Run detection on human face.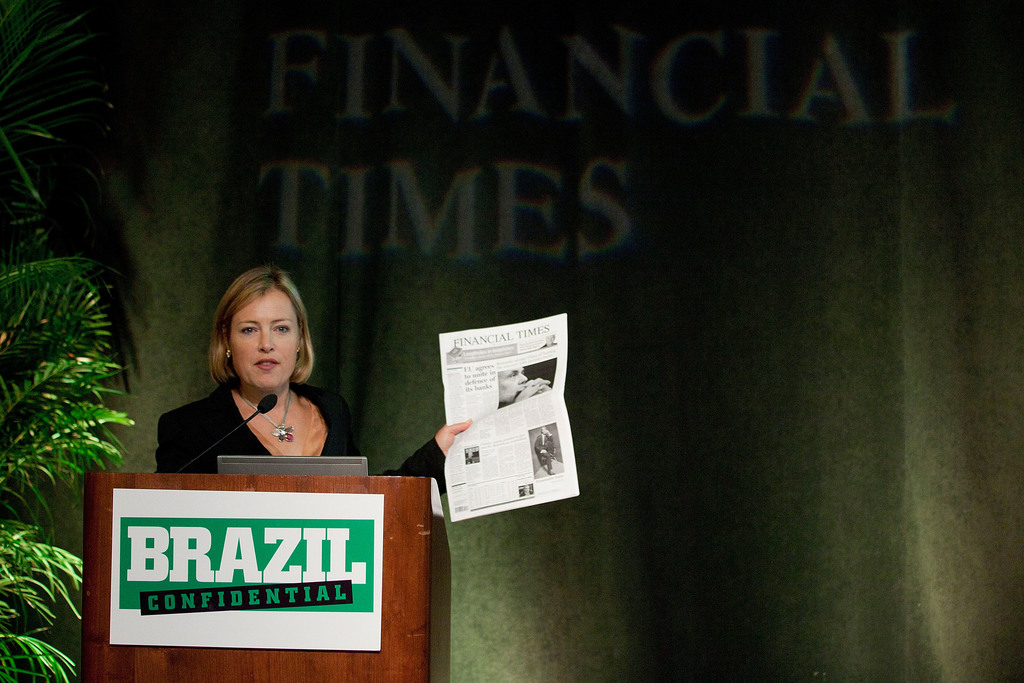
Result: <box>495,366,530,401</box>.
